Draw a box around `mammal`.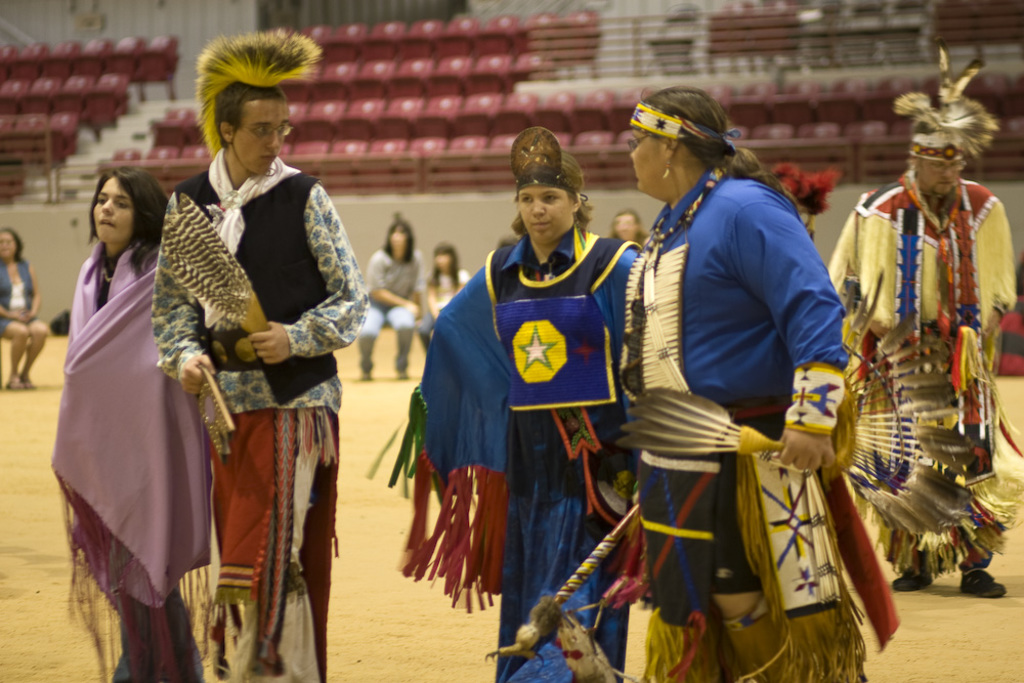
Rect(424, 245, 478, 358).
